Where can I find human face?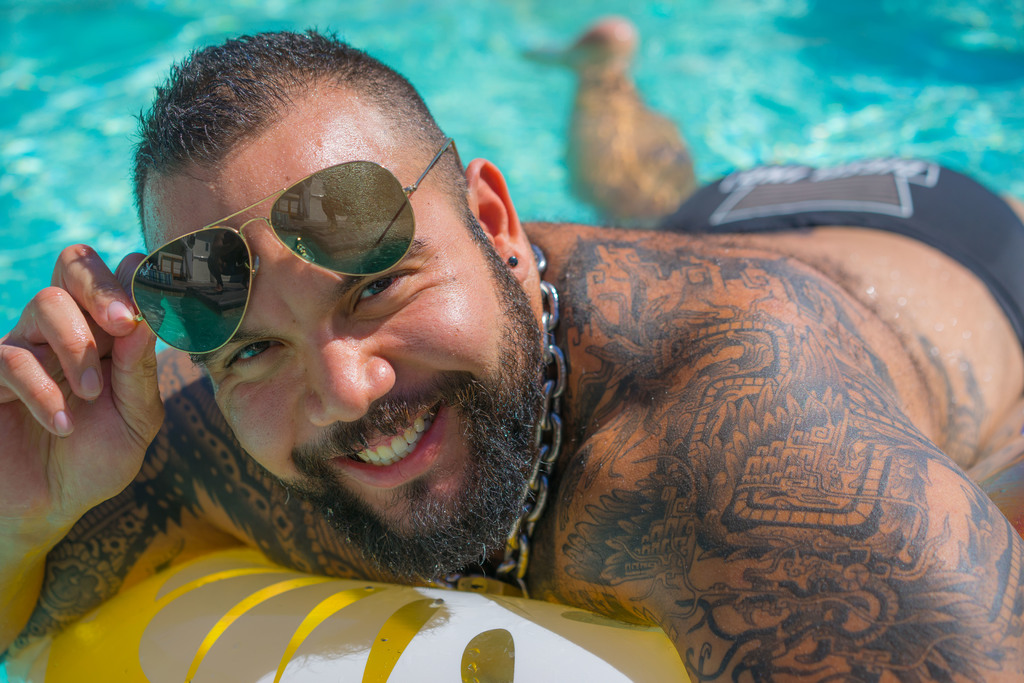
You can find it at BBox(141, 105, 540, 583).
